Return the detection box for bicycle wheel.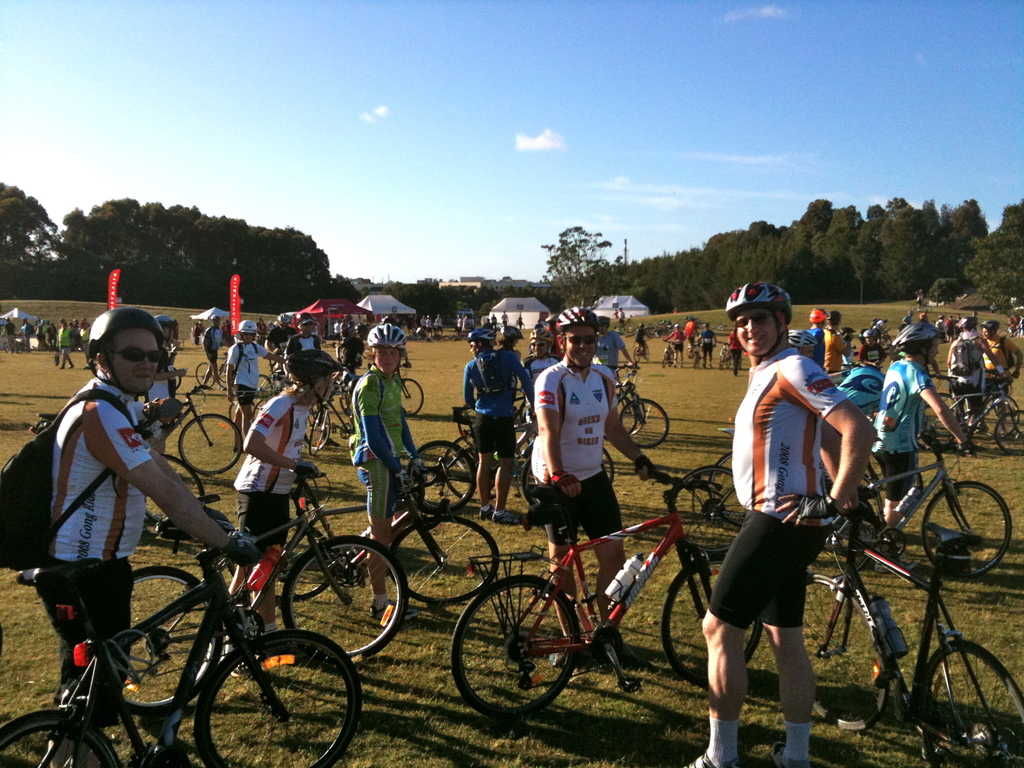
x1=980 y1=395 x2=1021 y2=439.
